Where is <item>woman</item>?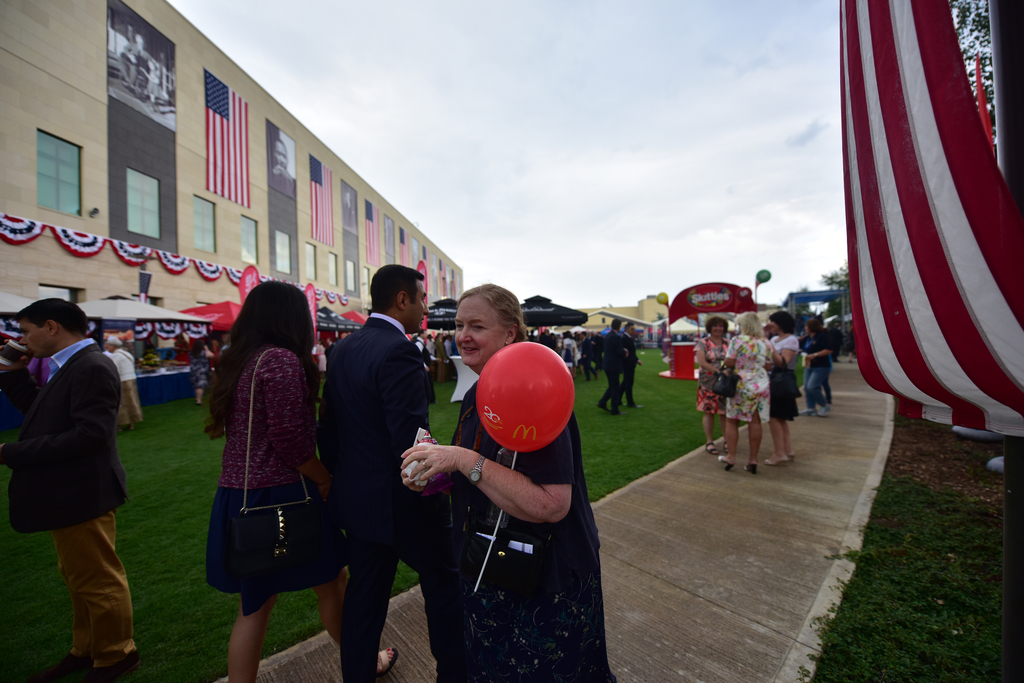
<bbox>184, 265, 332, 677</bbox>.
